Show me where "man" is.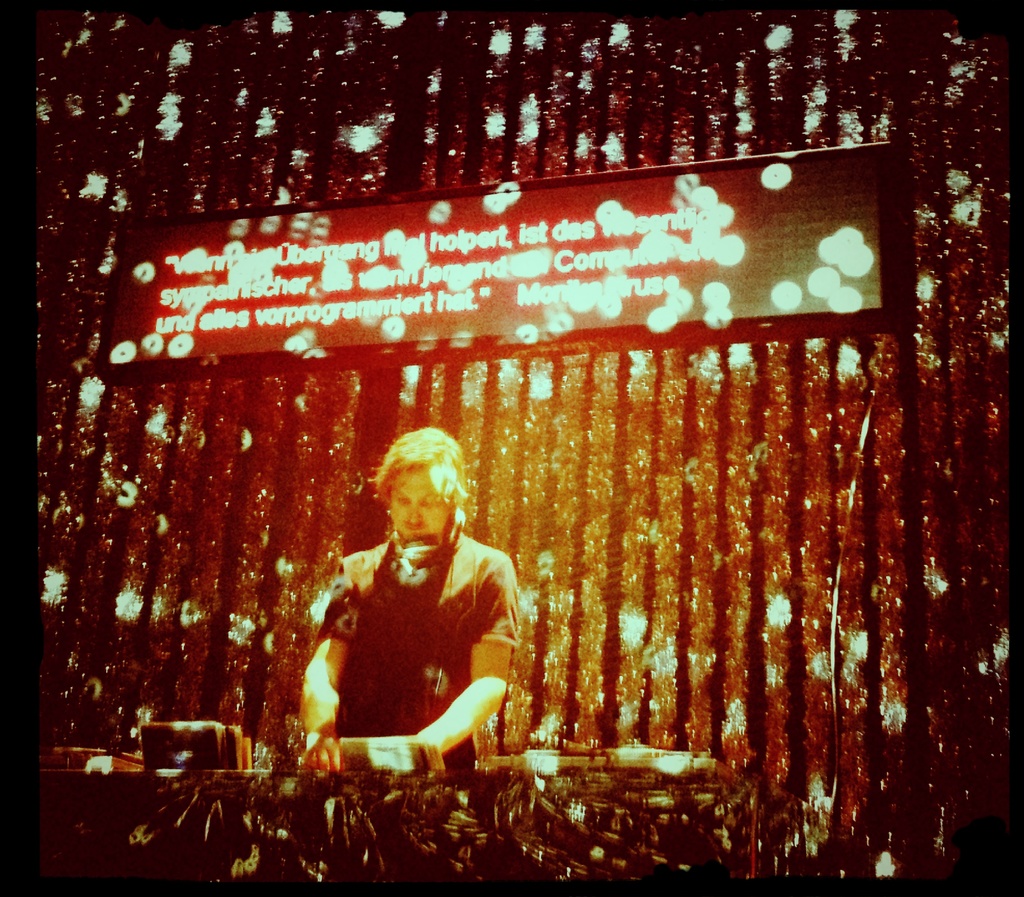
"man" is at {"left": 308, "top": 449, "right": 531, "bottom": 760}.
